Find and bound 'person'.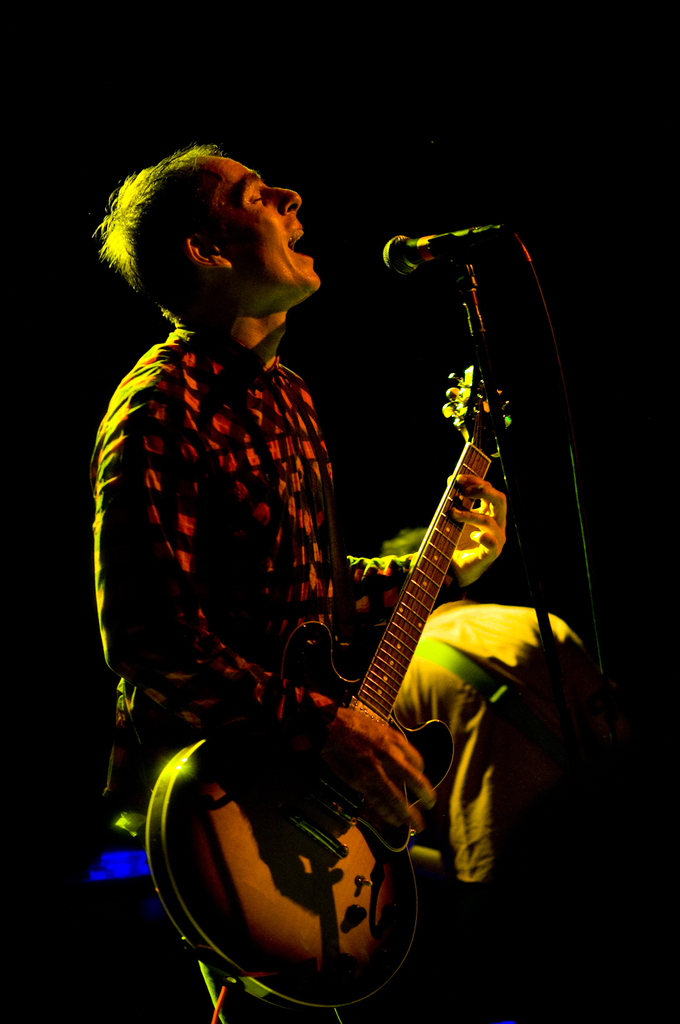
Bound: bbox=[90, 140, 503, 1023].
